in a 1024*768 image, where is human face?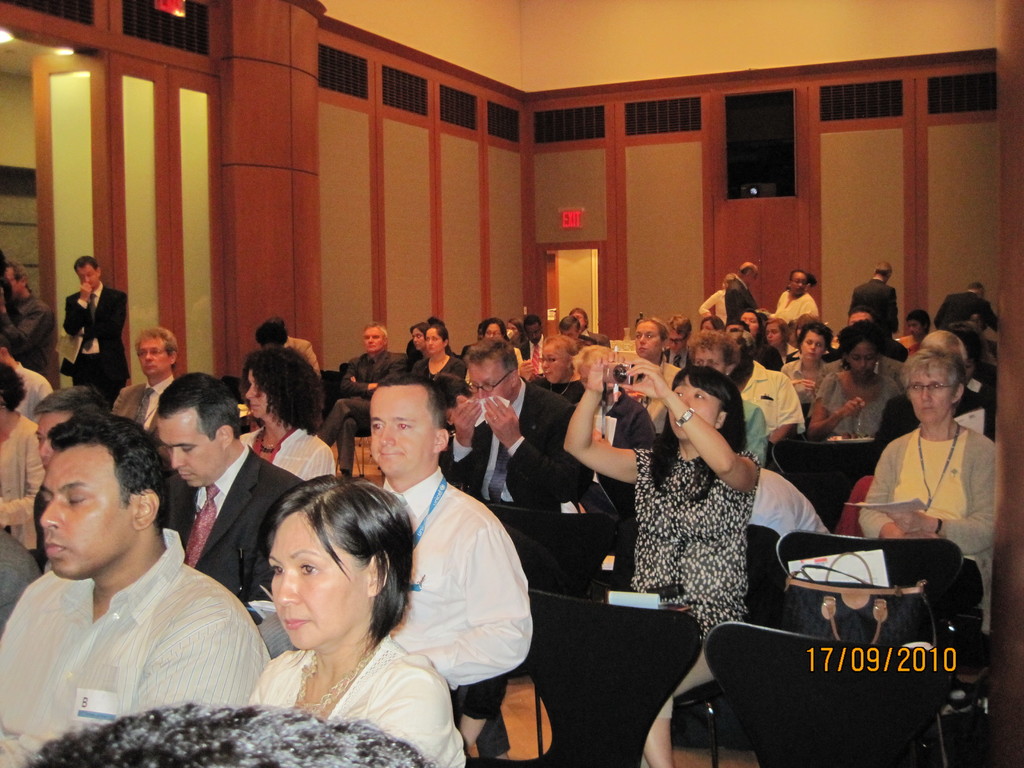
(x1=634, y1=323, x2=659, y2=360).
